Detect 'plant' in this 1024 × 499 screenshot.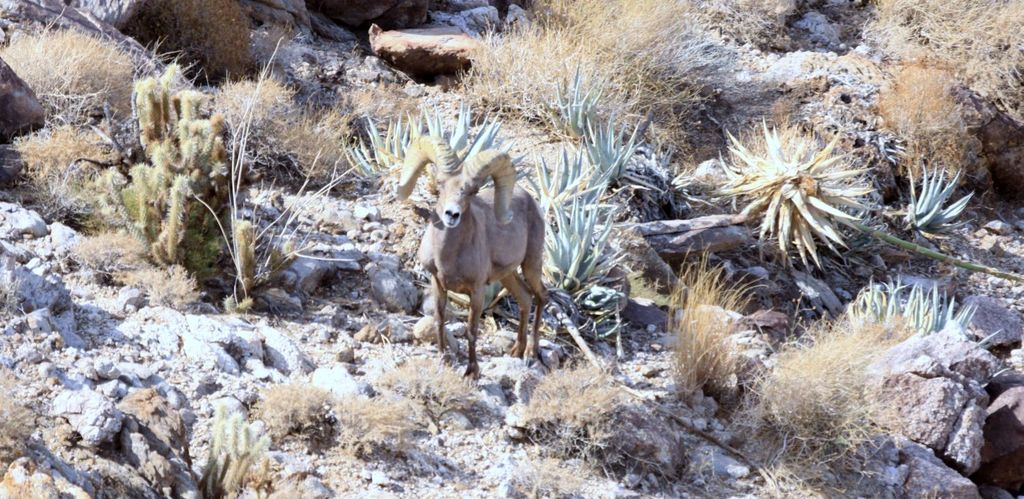
Detection: (left=366, top=350, right=484, bottom=418).
